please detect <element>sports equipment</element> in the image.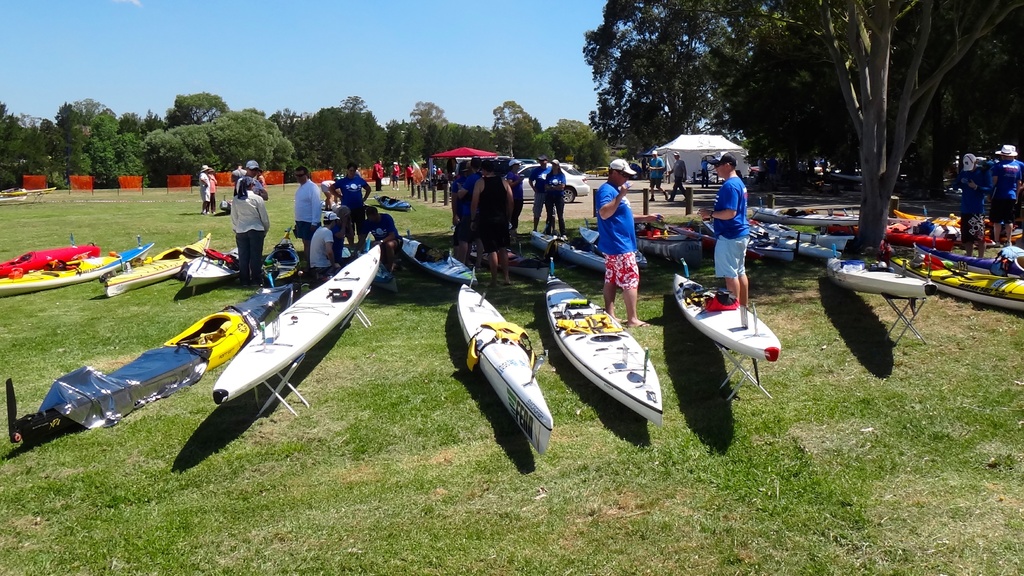
left=0, top=247, right=101, bottom=278.
